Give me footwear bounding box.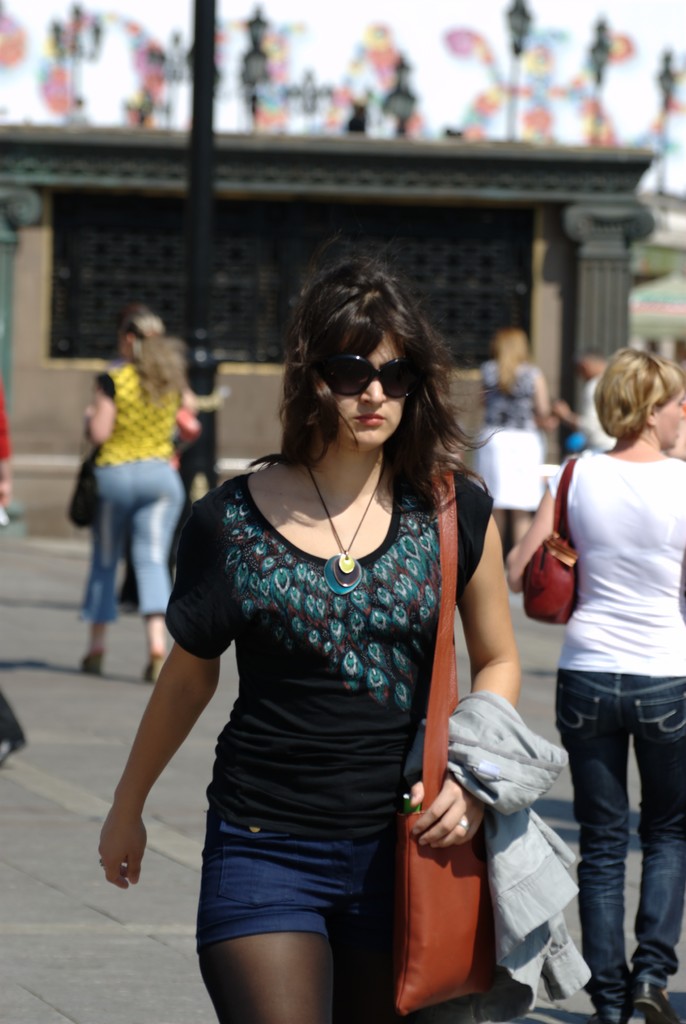
box=[71, 638, 104, 676].
